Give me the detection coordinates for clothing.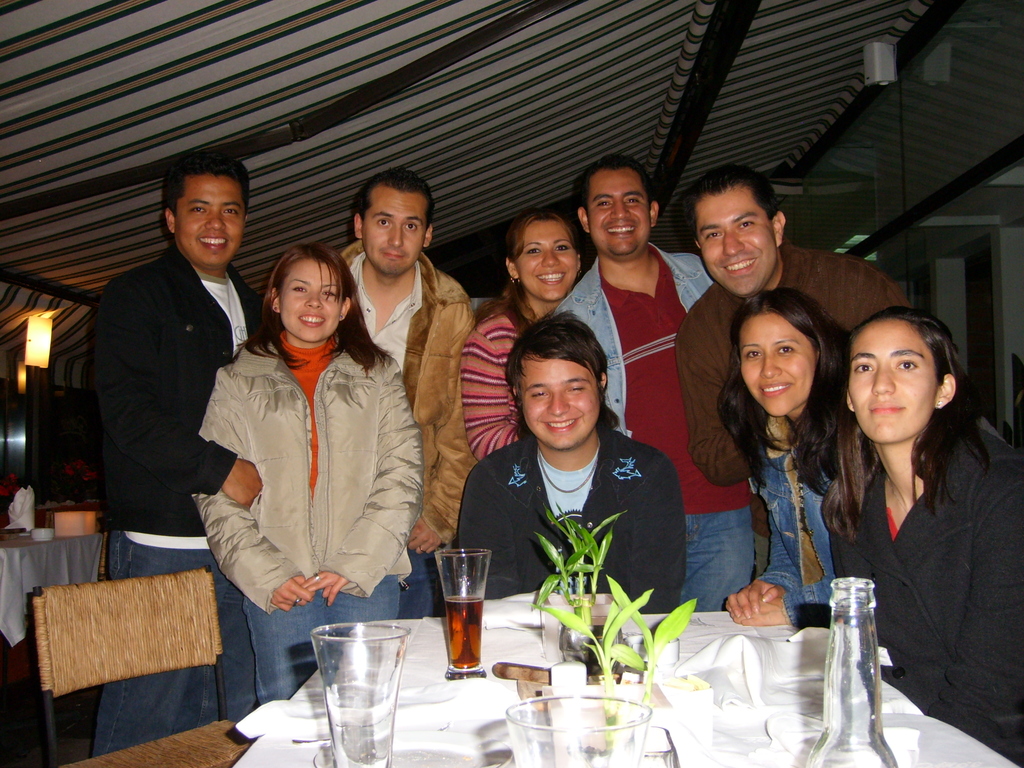
bbox=(455, 302, 533, 454).
